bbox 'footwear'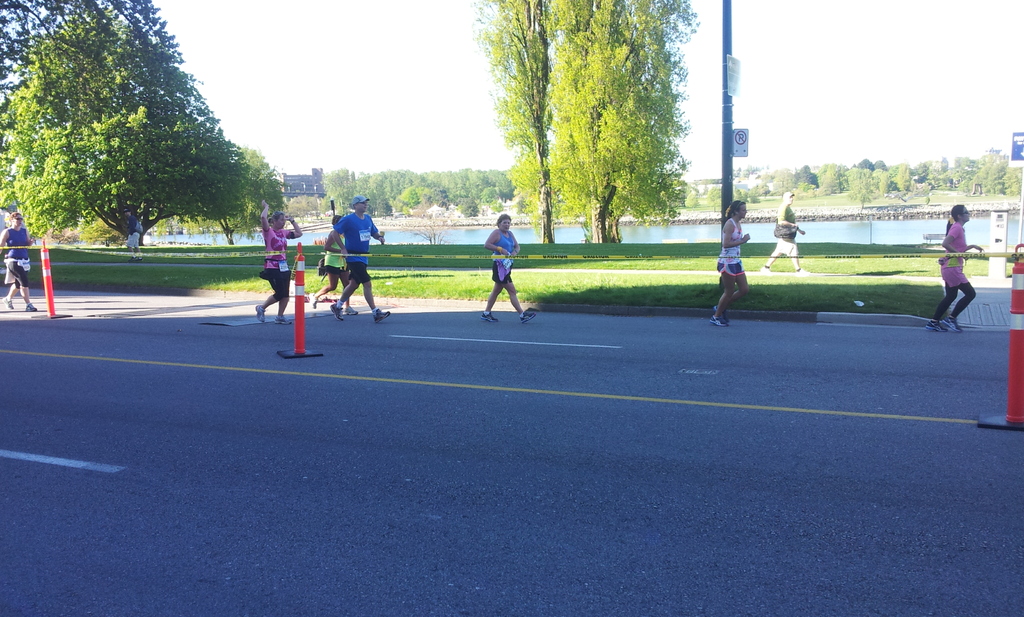
left=342, top=307, right=358, bottom=314
